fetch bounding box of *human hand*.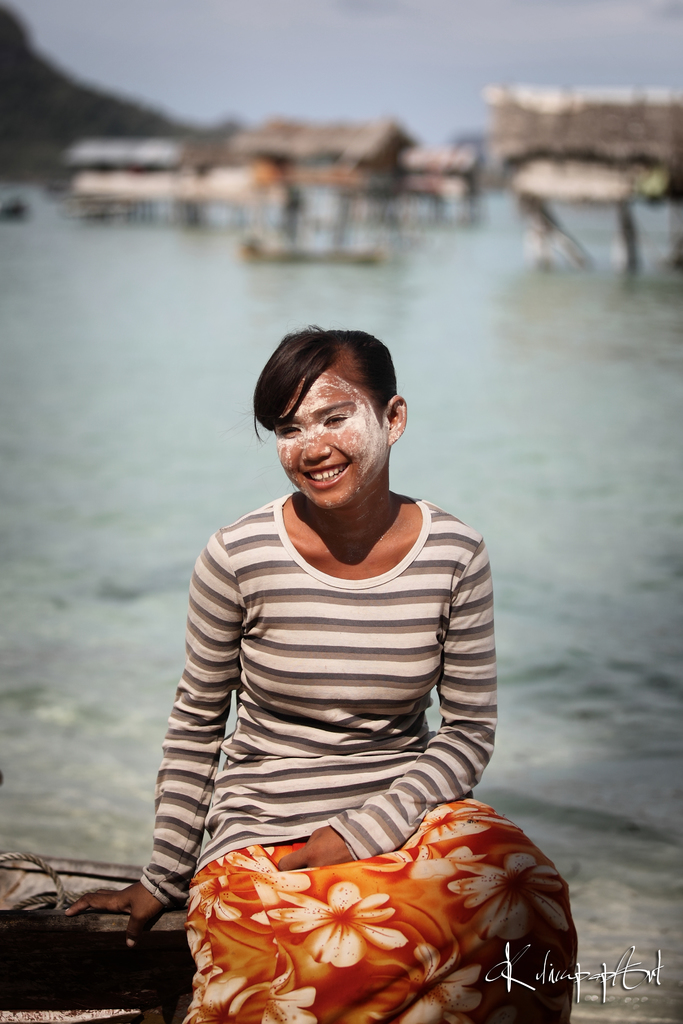
Bbox: x1=65 y1=881 x2=161 y2=949.
